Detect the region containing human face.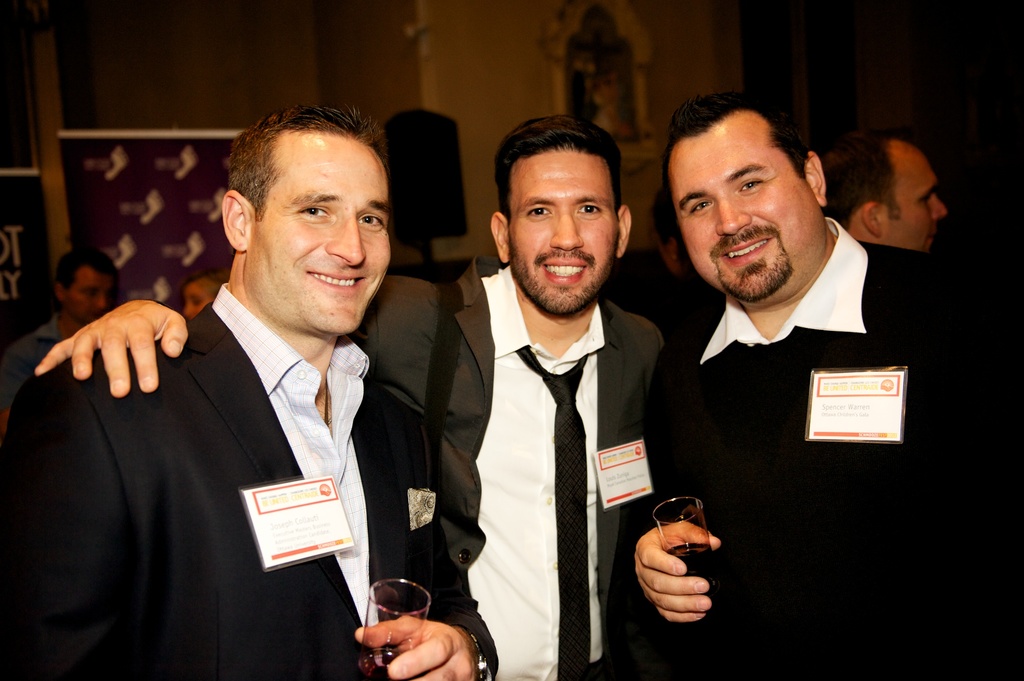
882/140/949/249.
